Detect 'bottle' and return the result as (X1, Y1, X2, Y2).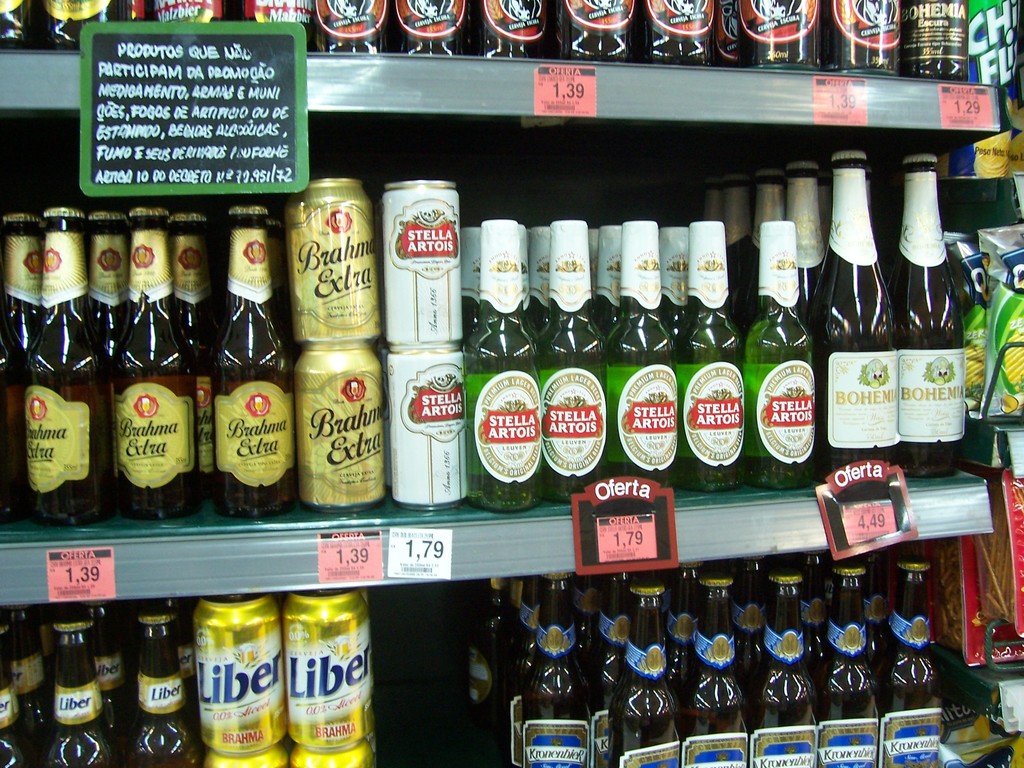
(564, 573, 607, 695).
